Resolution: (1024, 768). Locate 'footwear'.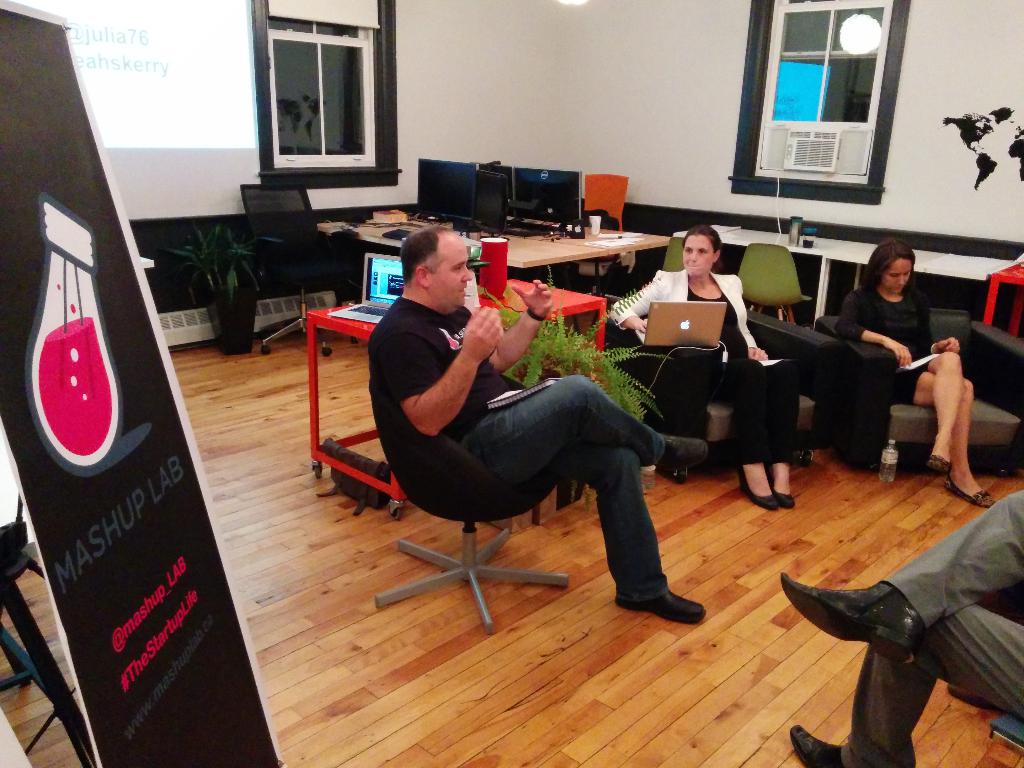
BBox(946, 482, 995, 504).
